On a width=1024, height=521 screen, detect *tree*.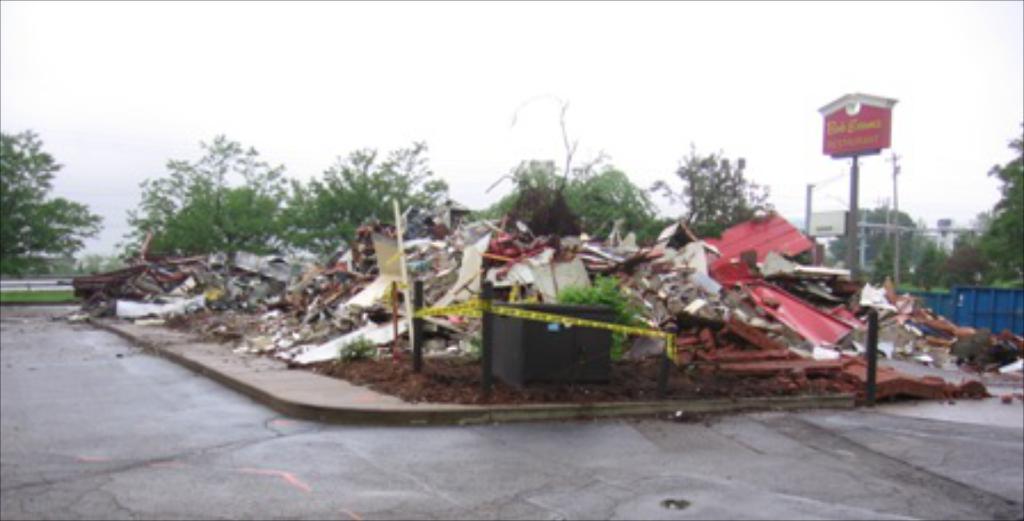
bbox=(969, 126, 1022, 283).
